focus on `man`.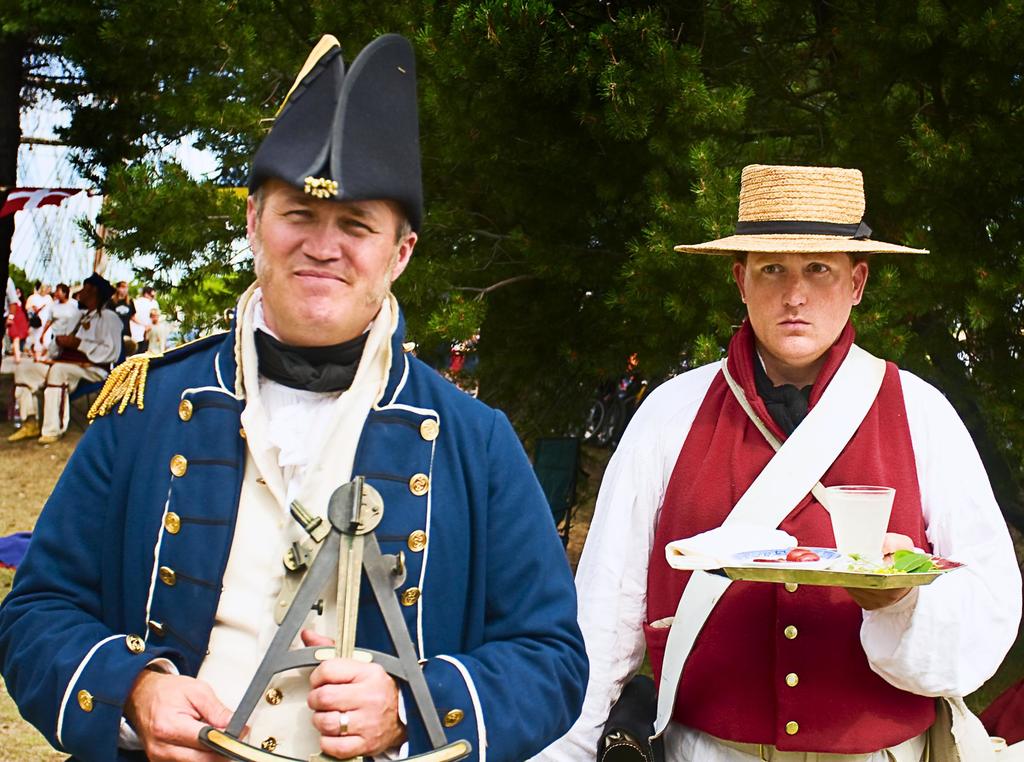
Focused at (25,84,577,761).
